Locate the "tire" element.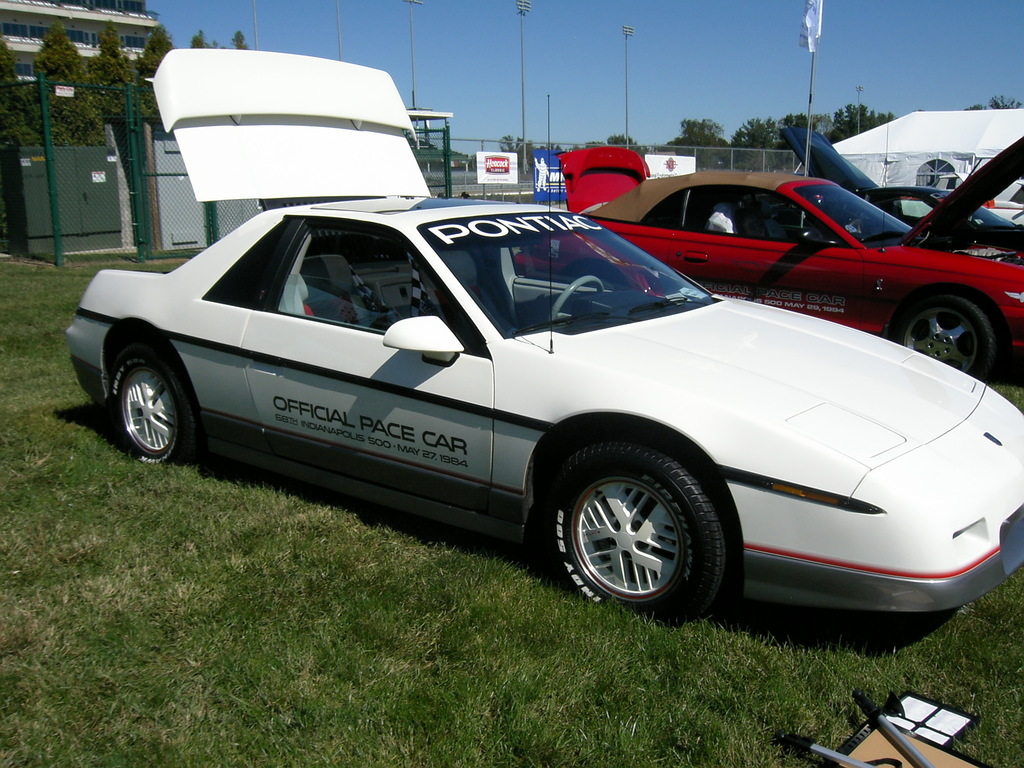
Element bbox: left=104, top=349, right=200, bottom=466.
